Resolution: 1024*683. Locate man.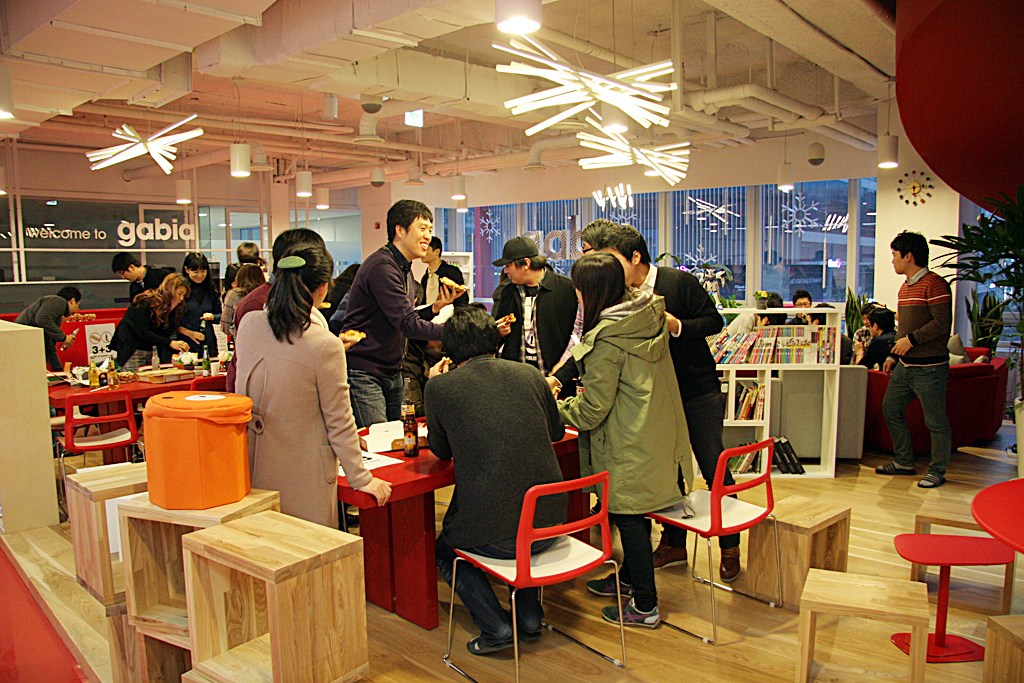
bbox(874, 229, 951, 487).
